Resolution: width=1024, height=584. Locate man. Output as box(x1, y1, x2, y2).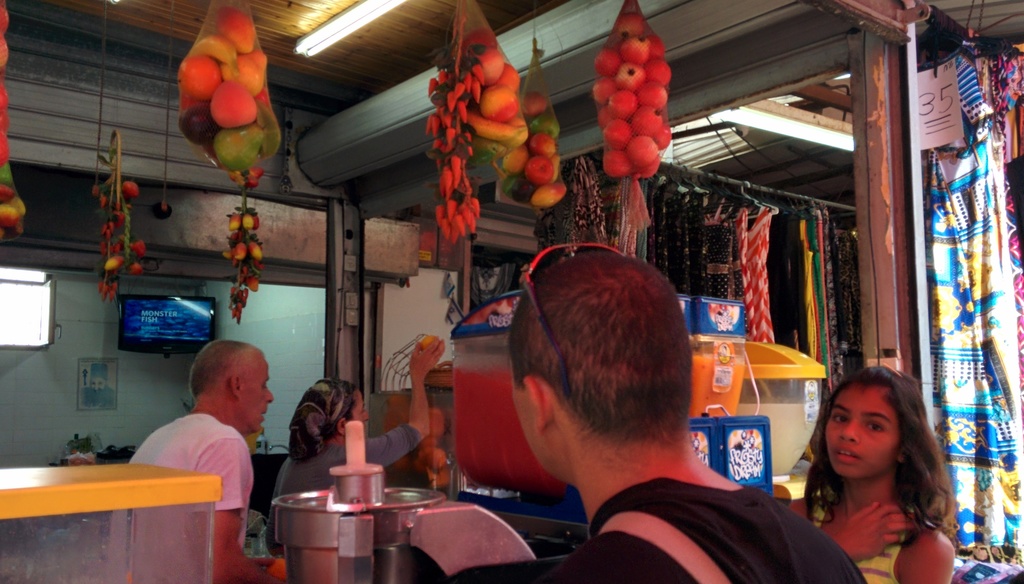
box(104, 343, 269, 583).
